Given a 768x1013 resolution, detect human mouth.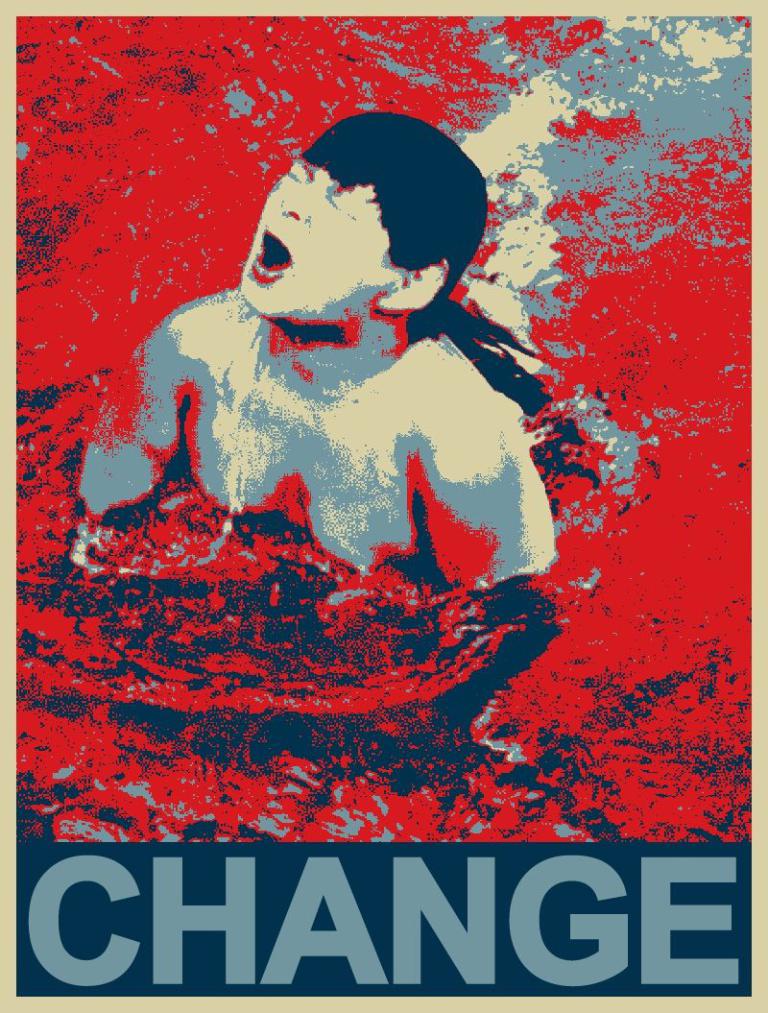
x1=253 y1=225 x2=299 y2=280.
